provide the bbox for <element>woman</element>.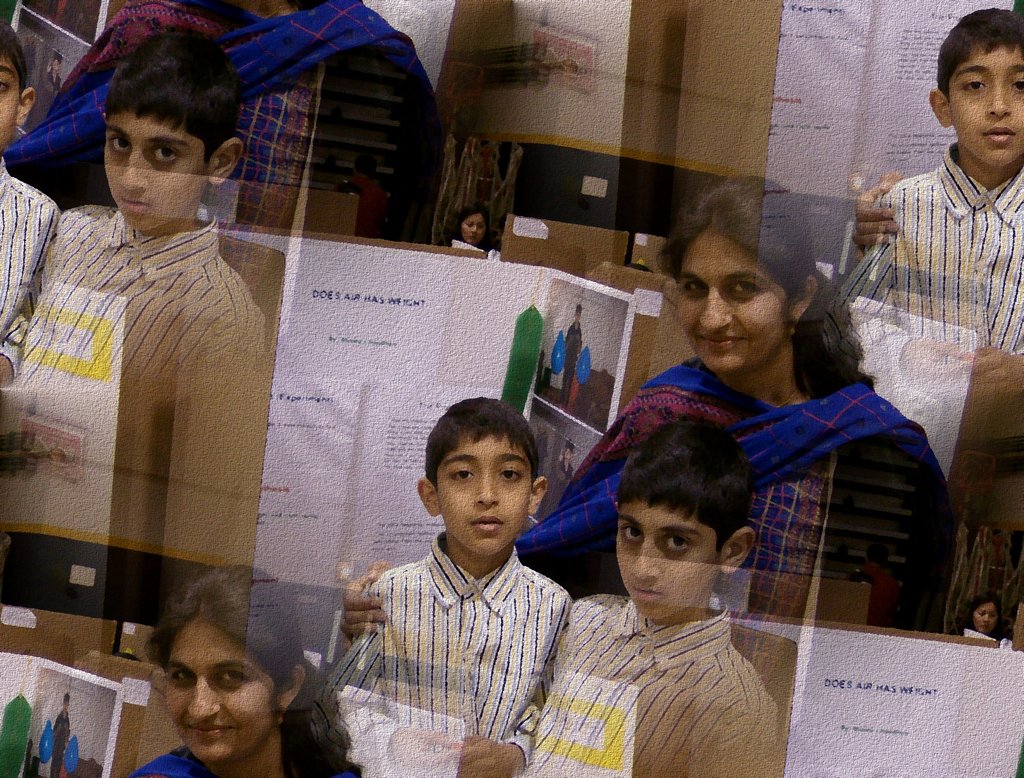
BBox(443, 202, 499, 256).
